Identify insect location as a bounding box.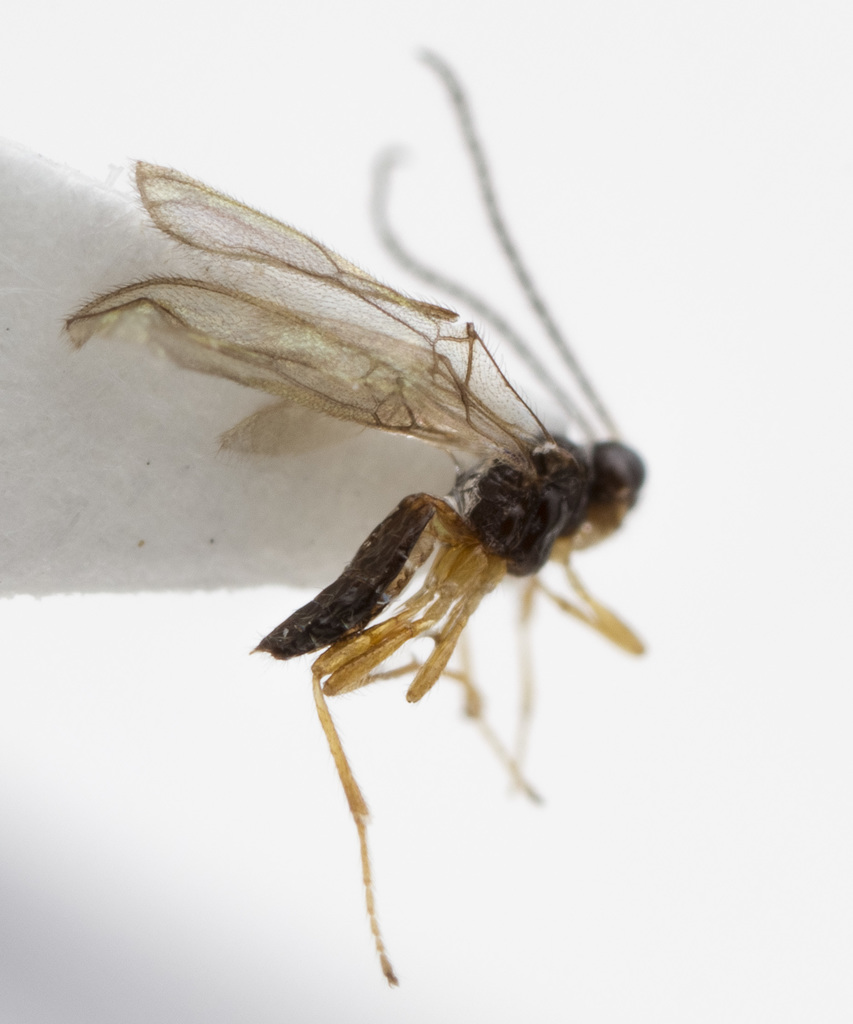
region(63, 47, 652, 988).
